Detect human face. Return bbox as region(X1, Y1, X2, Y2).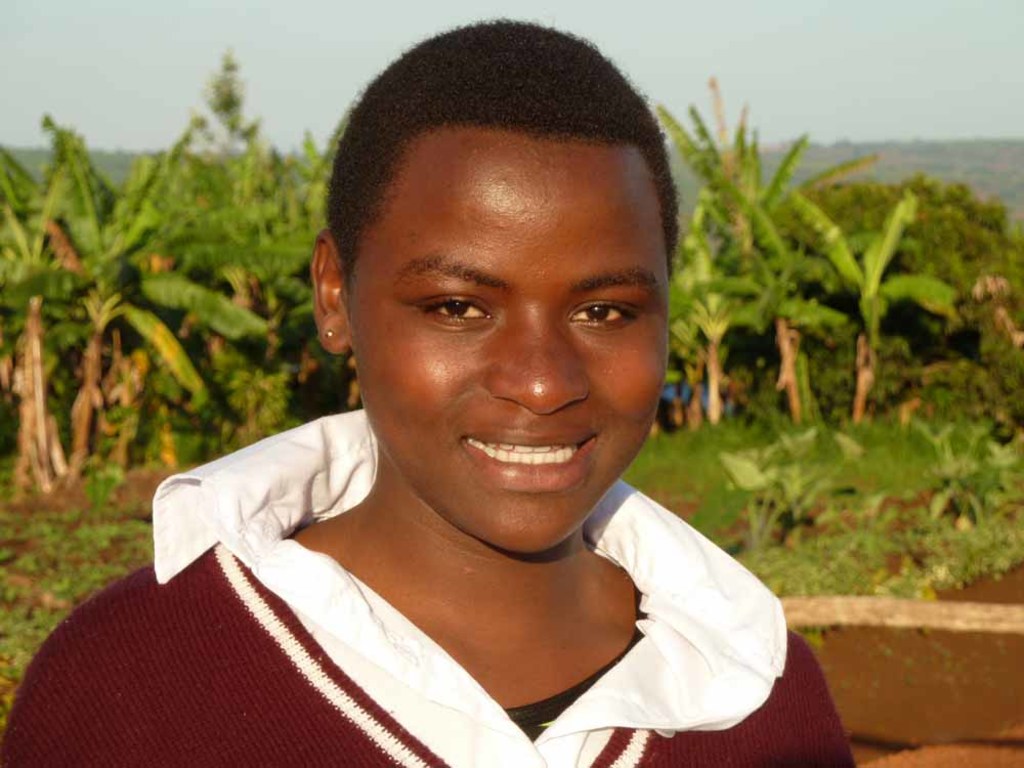
region(351, 142, 672, 549).
